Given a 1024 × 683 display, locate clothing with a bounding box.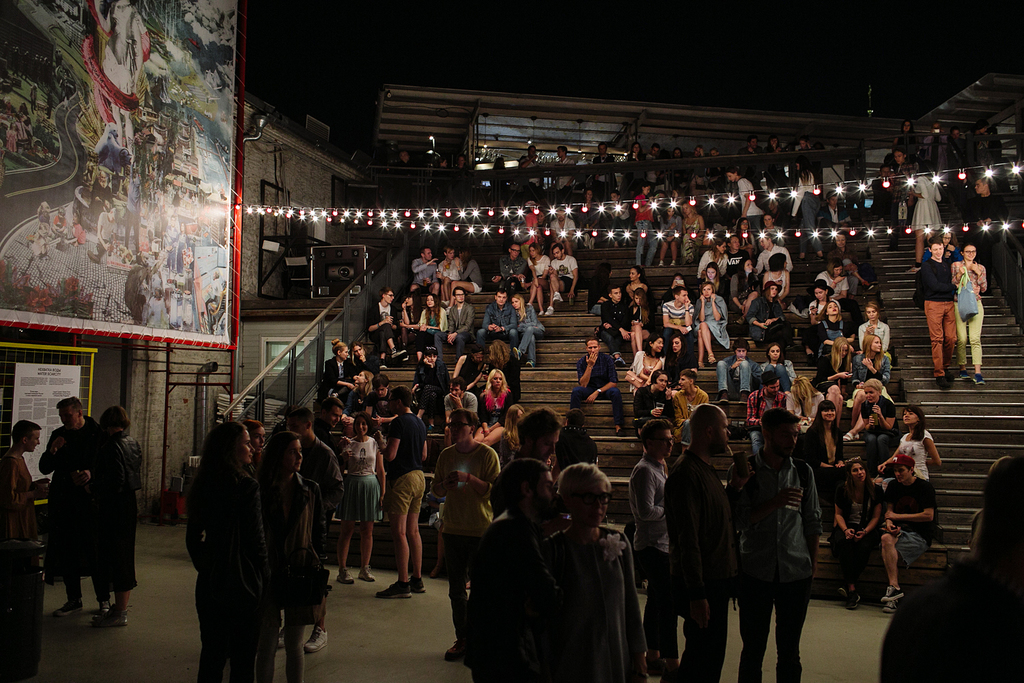
Located: 890 162 911 241.
